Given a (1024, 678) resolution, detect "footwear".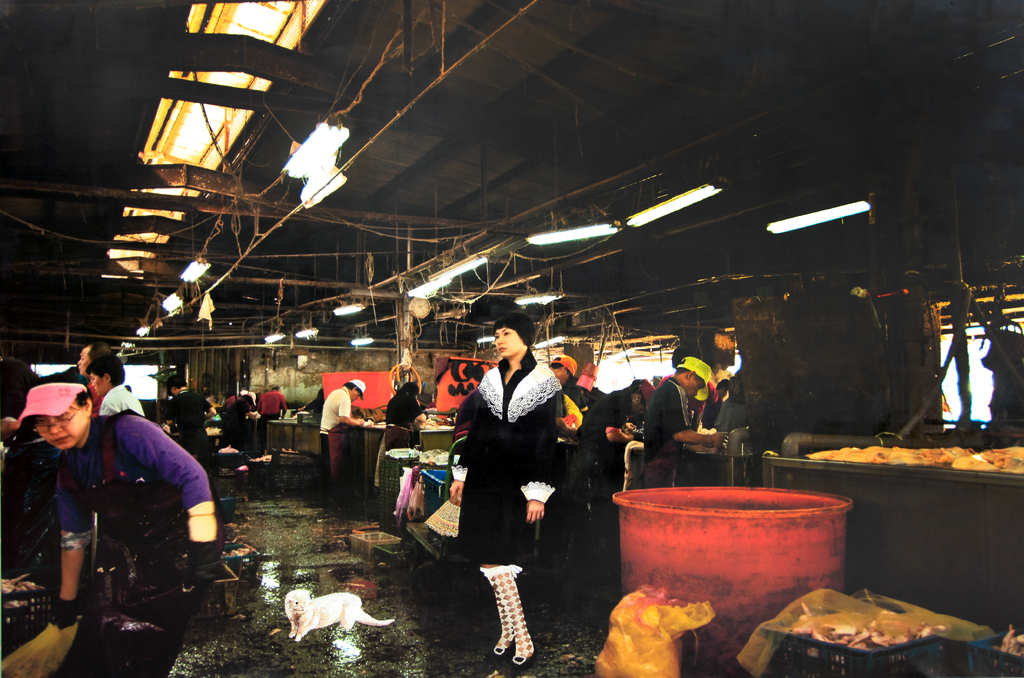
box(509, 647, 534, 677).
